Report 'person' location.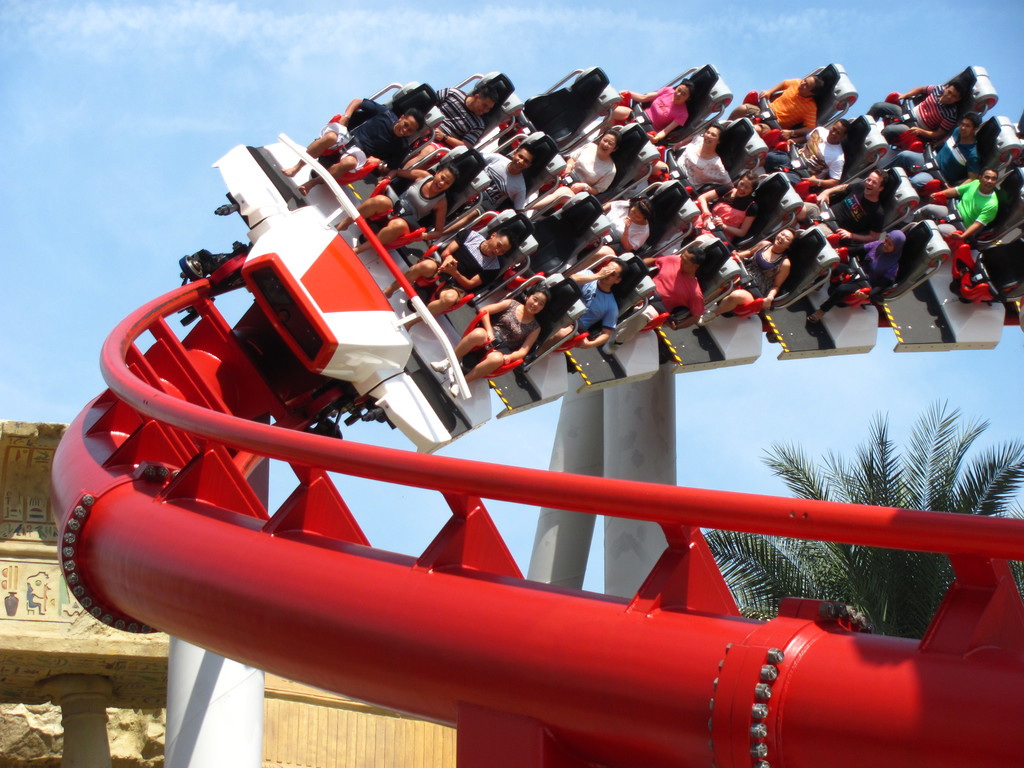
Report: rect(646, 249, 703, 331).
